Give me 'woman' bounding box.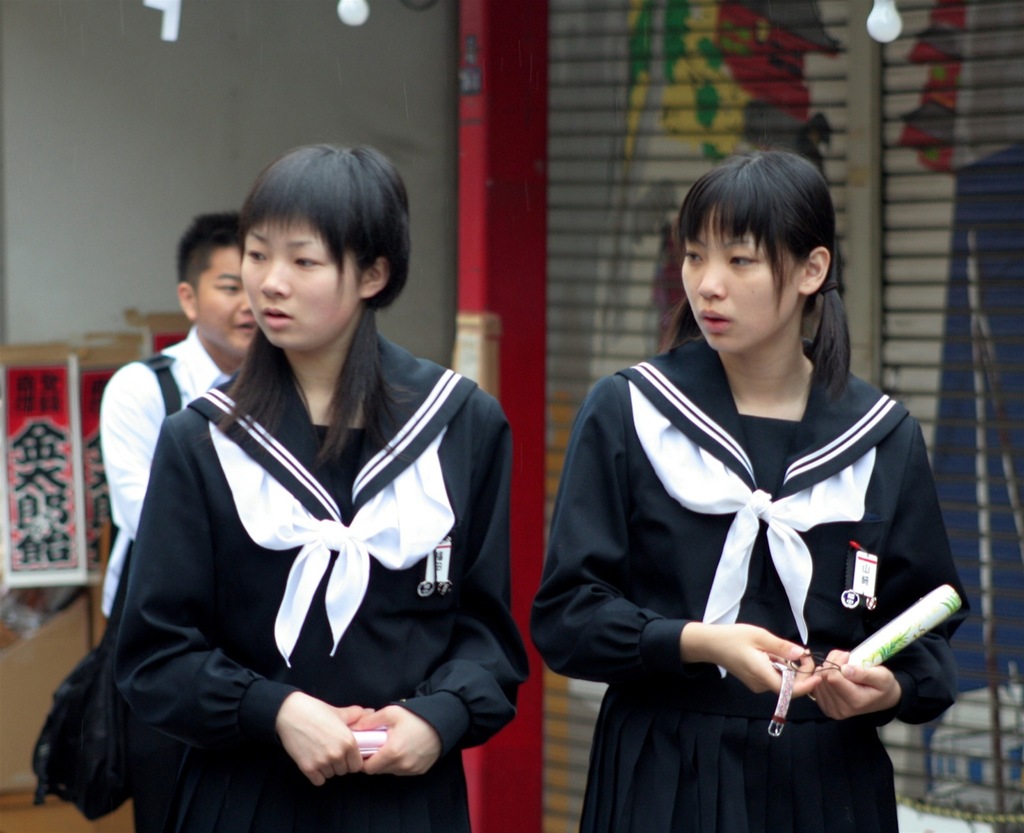
<box>108,130,532,819</box>.
